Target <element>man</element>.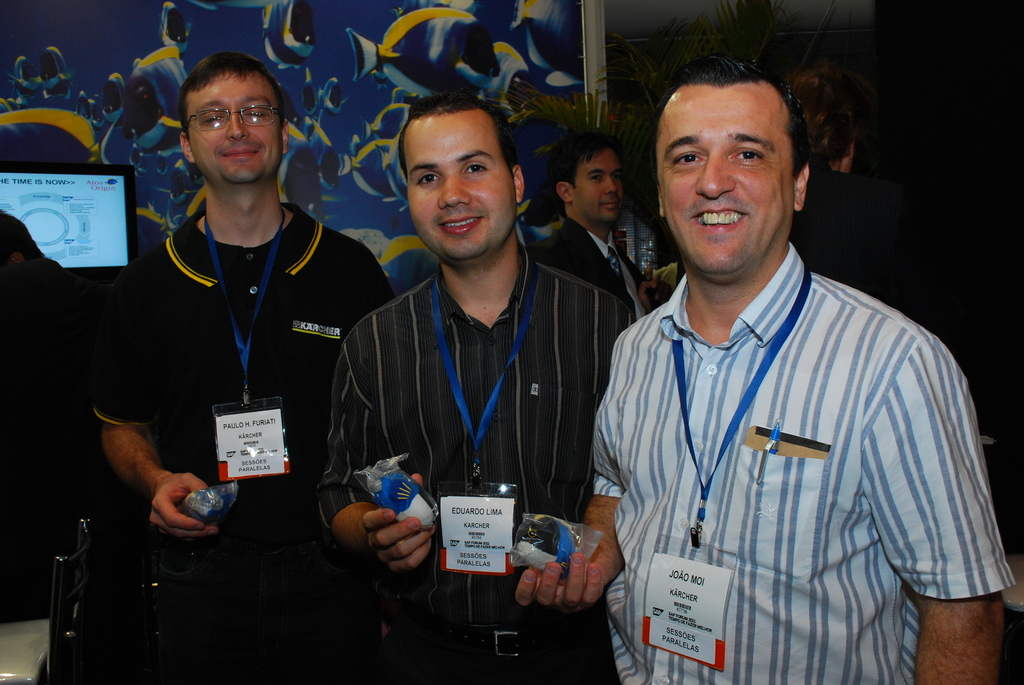
Target region: bbox(0, 205, 73, 601).
